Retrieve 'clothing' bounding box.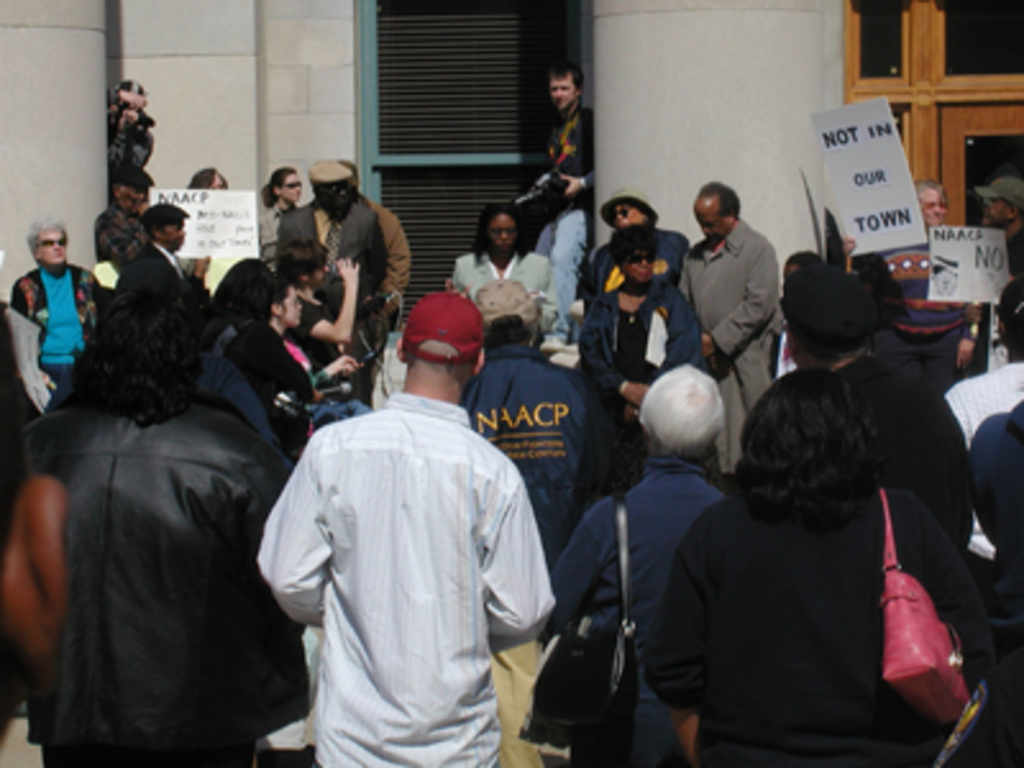
Bounding box: x1=438 y1=243 x2=566 y2=297.
